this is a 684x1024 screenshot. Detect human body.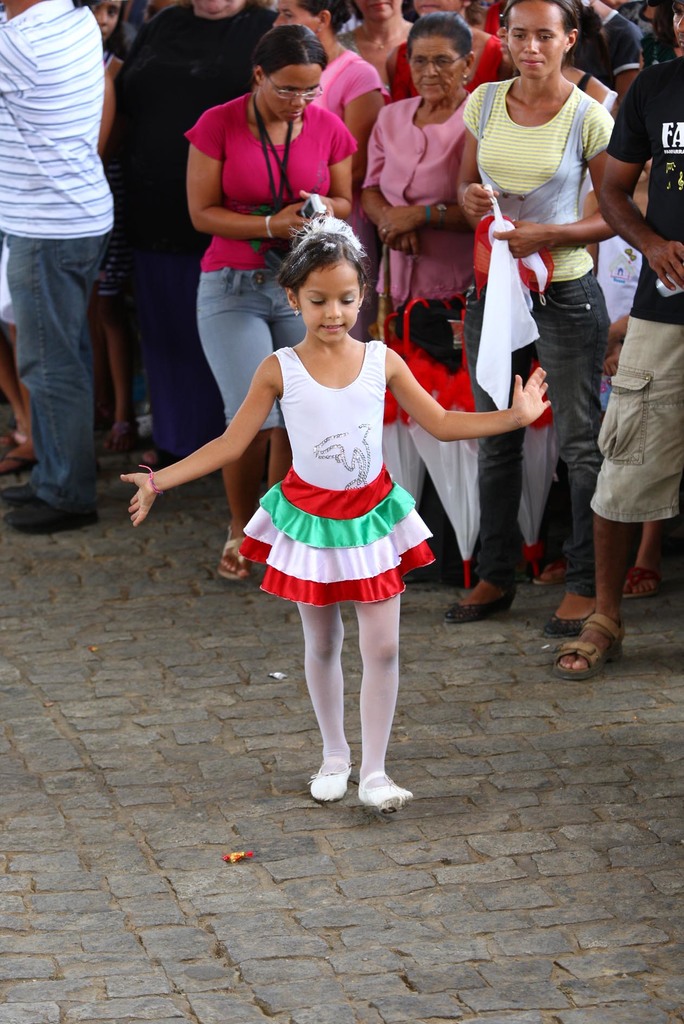
box(179, 17, 341, 406).
